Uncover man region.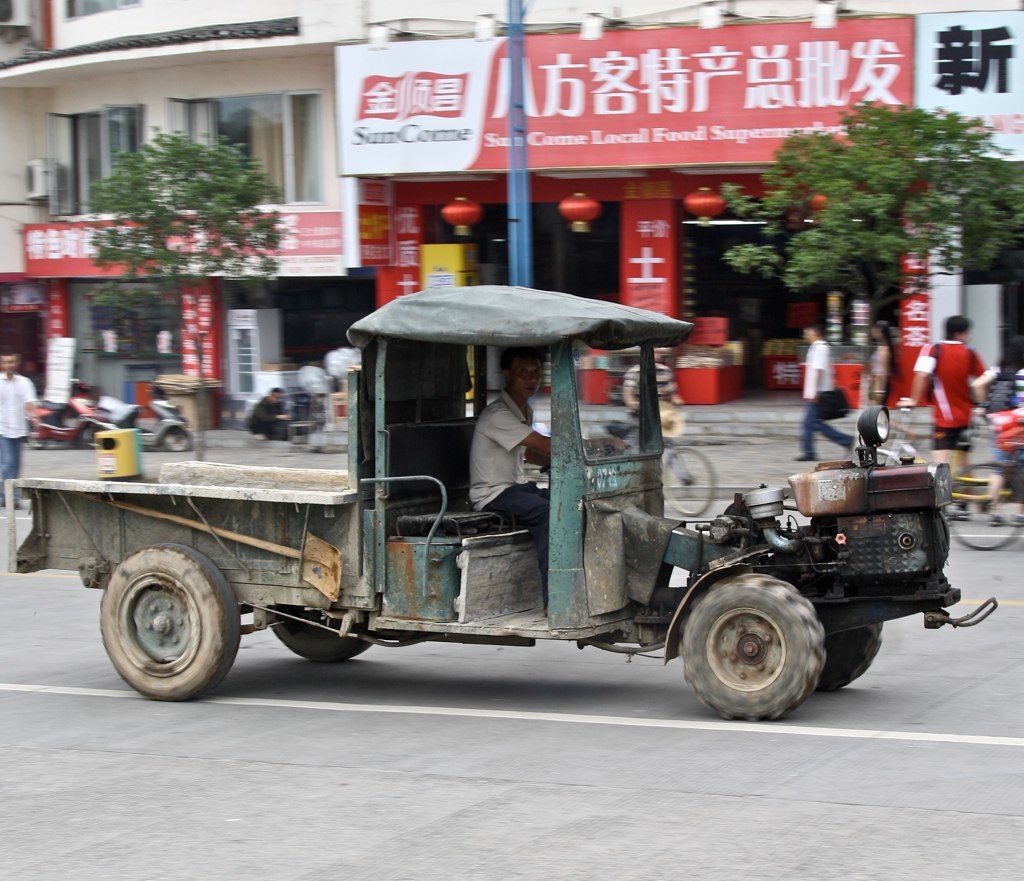
Uncovered: (x1=898, y1=310, x2=997, y2=514).
